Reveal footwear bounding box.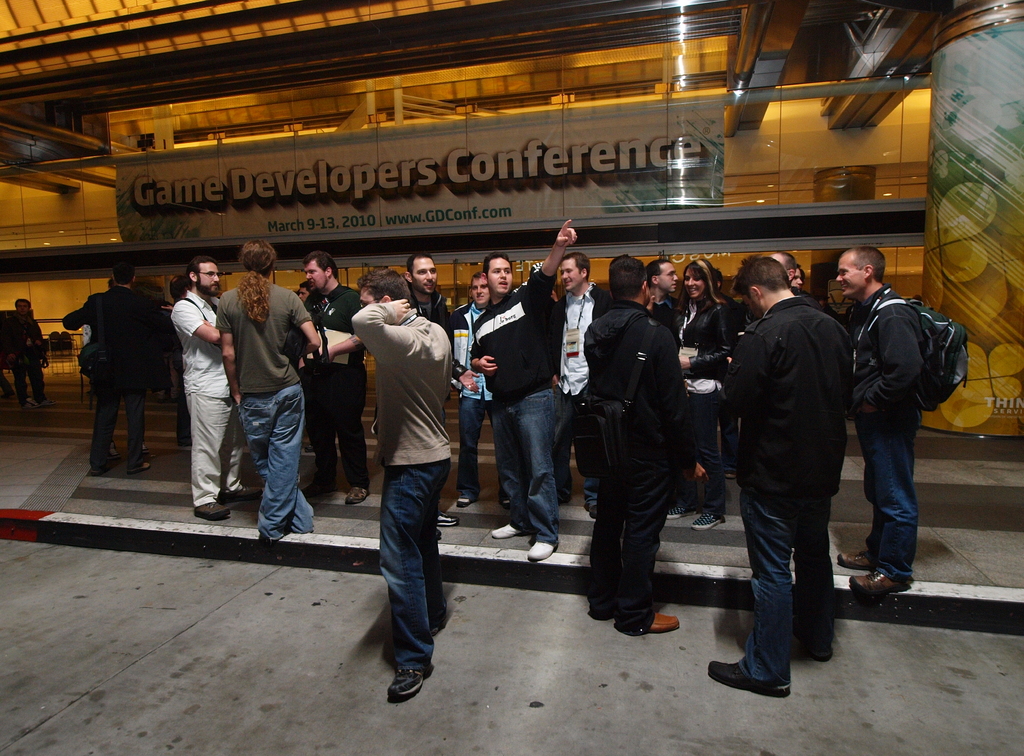
Revealed: left=201, top=500, right=234, bottom=517.
